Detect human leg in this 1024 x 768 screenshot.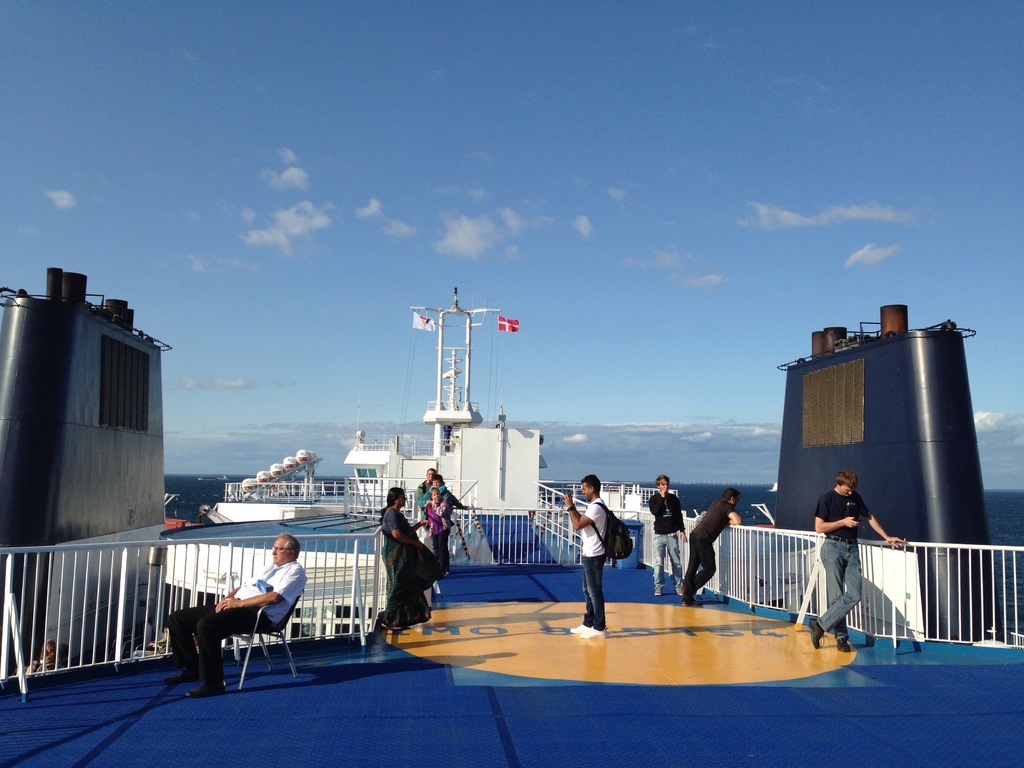
Detection: left=665, top=529, right=684, bottom=594.
